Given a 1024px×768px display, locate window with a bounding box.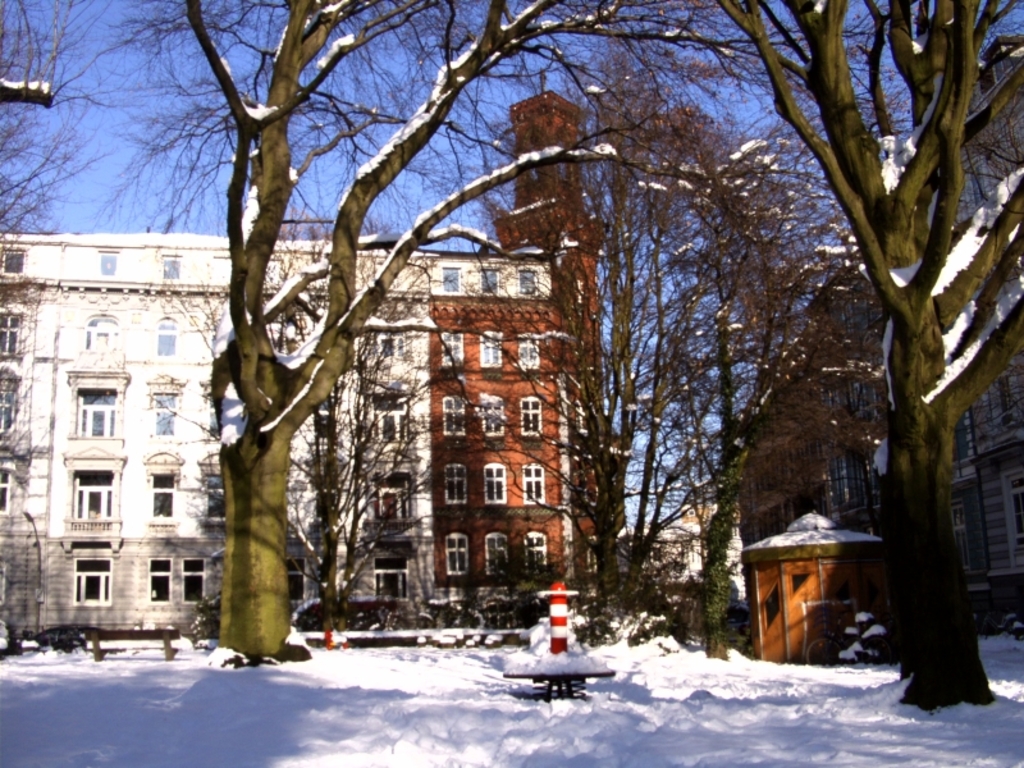
Located: crop(177, 557, 205, 607).
